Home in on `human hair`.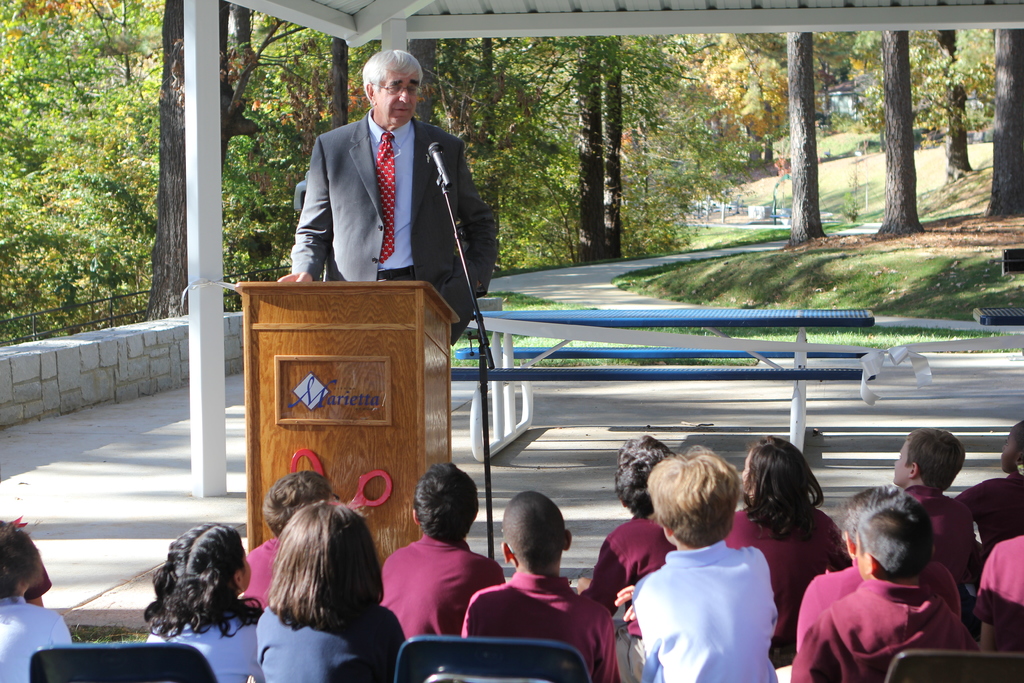
Homed in at locate(744, 436, 824, 543).
